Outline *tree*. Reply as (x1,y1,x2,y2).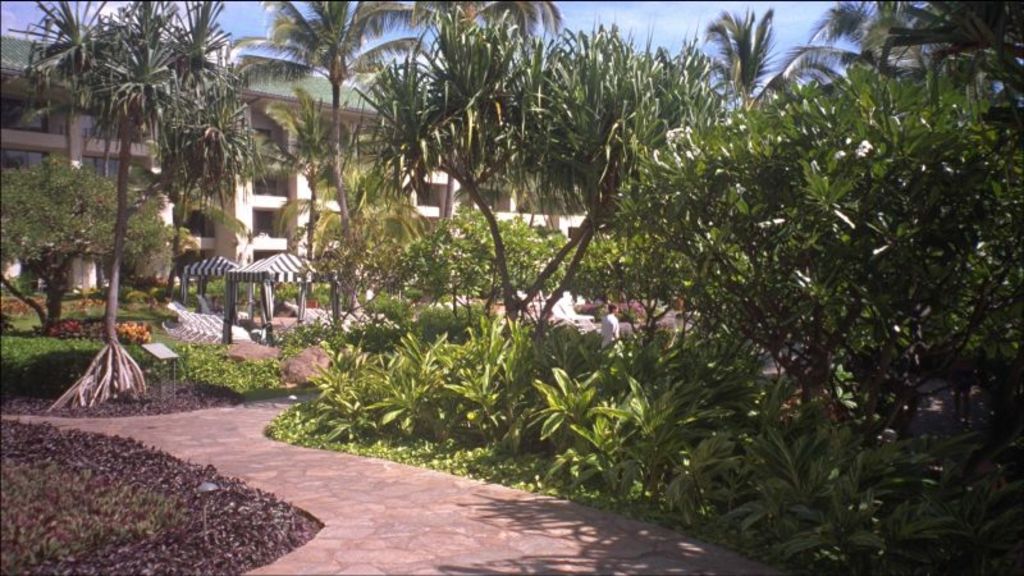
(0,1,266,416).
